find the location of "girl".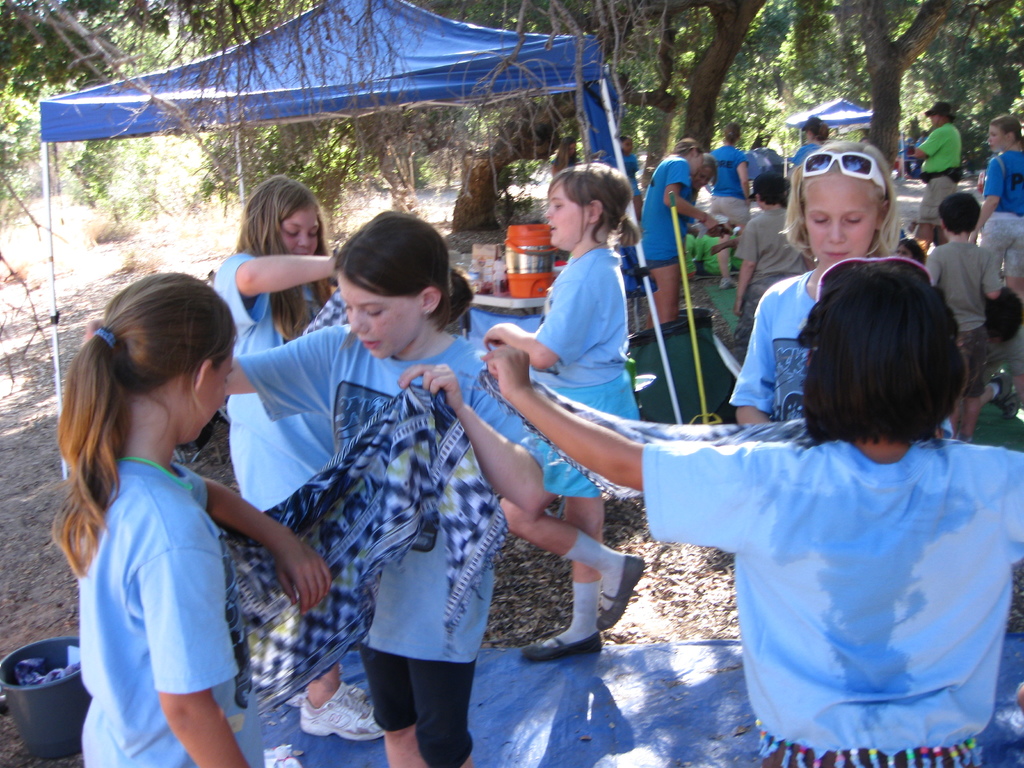
Location: [x1=214, y1=175, x2=378, y2=740].
